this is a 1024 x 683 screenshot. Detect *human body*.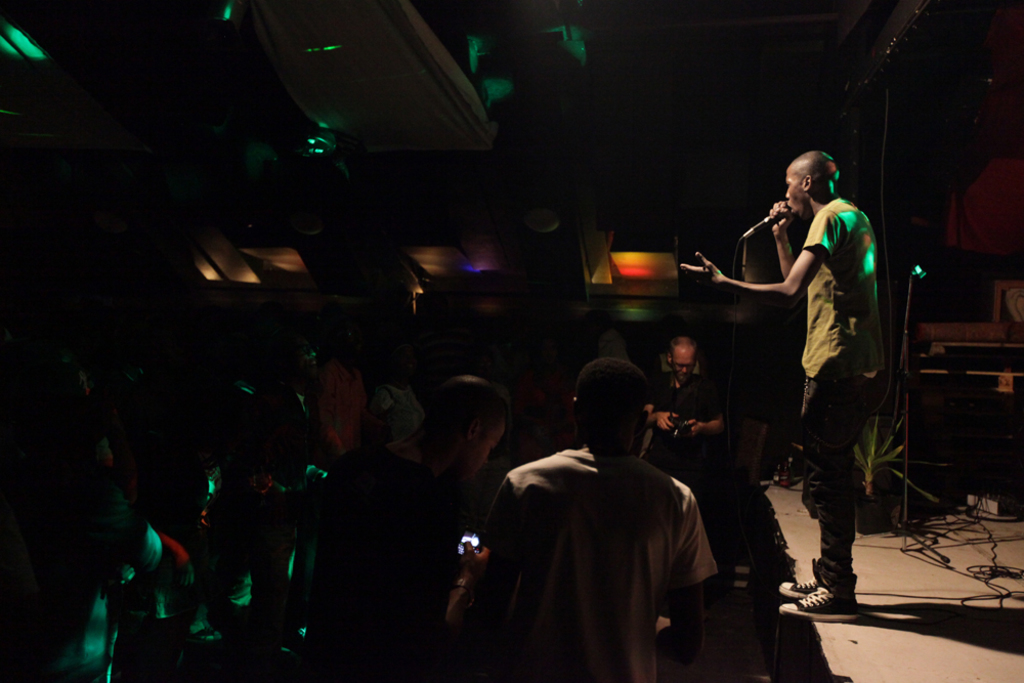
pyautogui.locateOnScreen(735, 151, 895, 577).
